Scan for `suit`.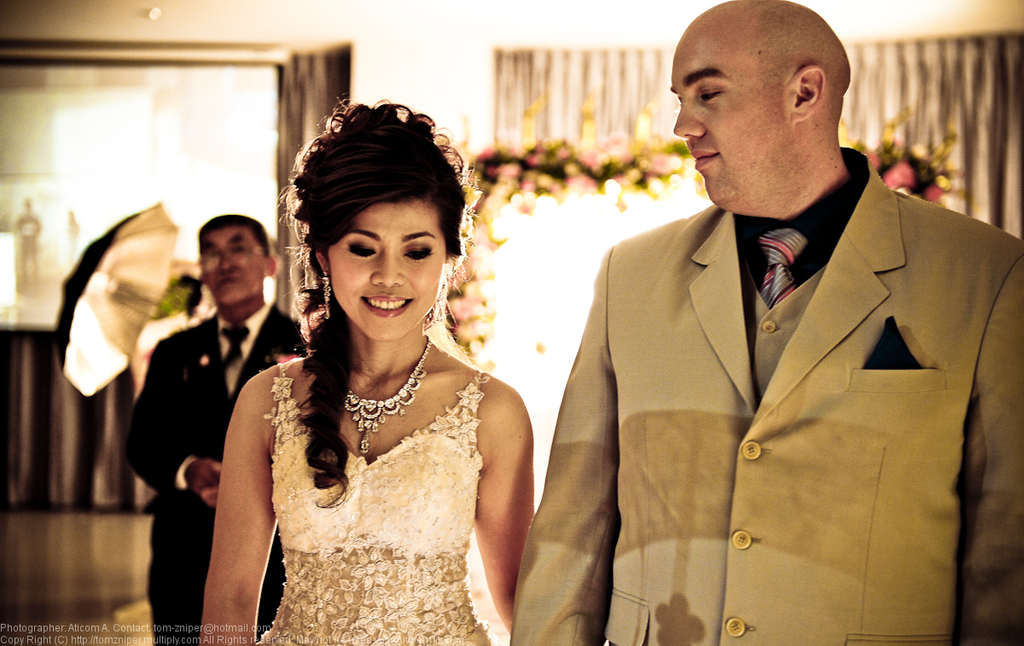
Scan result: box=[121, 315, 305, 645].
